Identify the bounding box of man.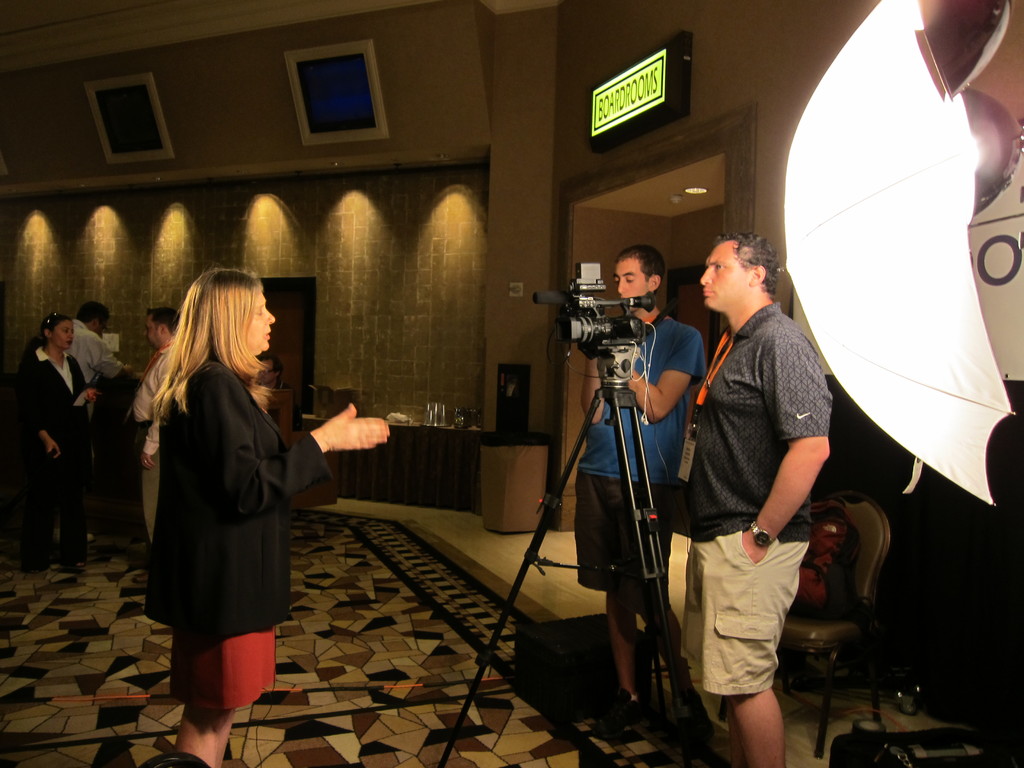
left=66, top=298, right=131, bottom=547.
